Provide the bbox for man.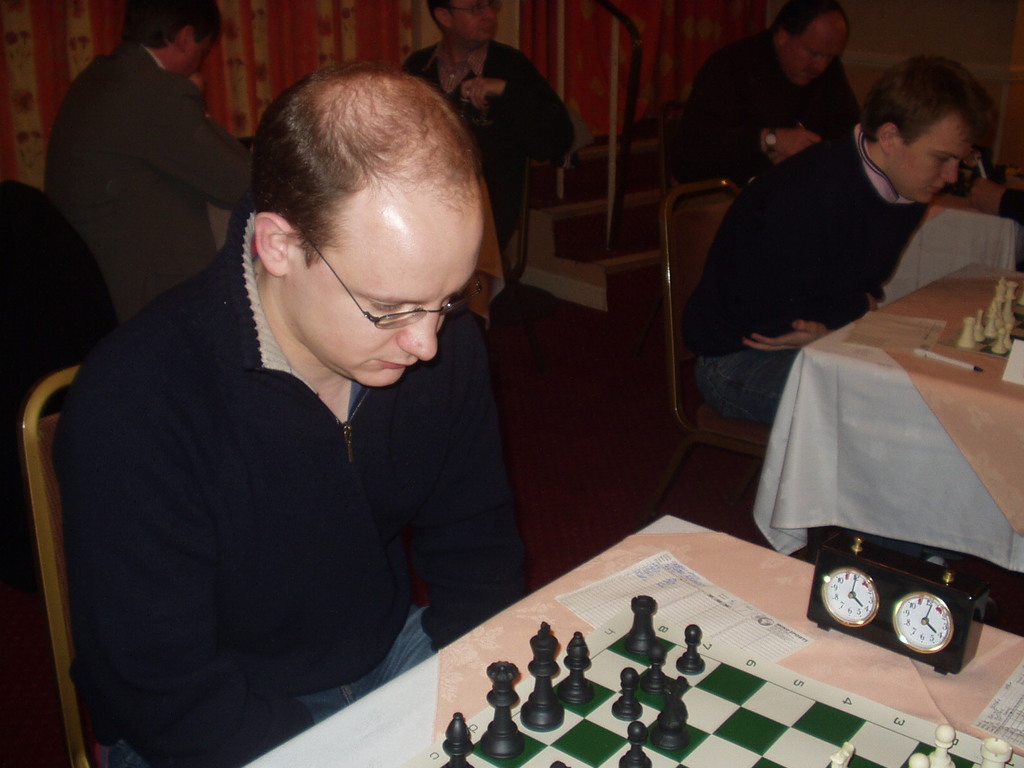
[x1=402, y1=0, x2=571, y2=243].
